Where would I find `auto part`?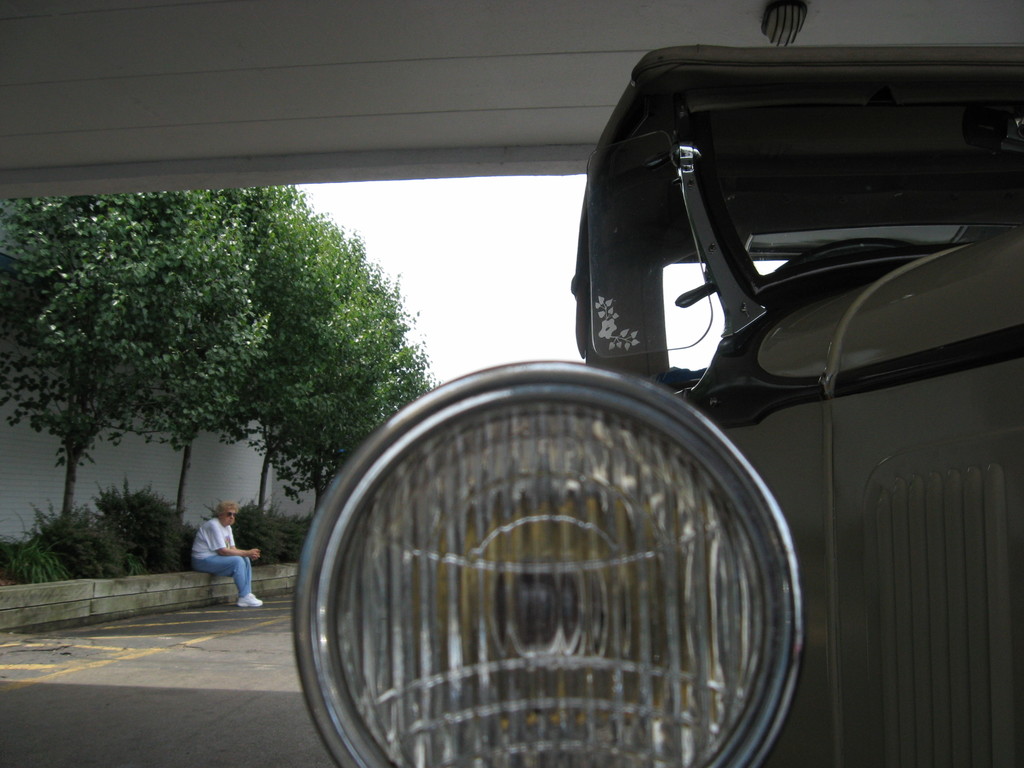
At [x1=281, y1=384, x2=823, y2=733].
